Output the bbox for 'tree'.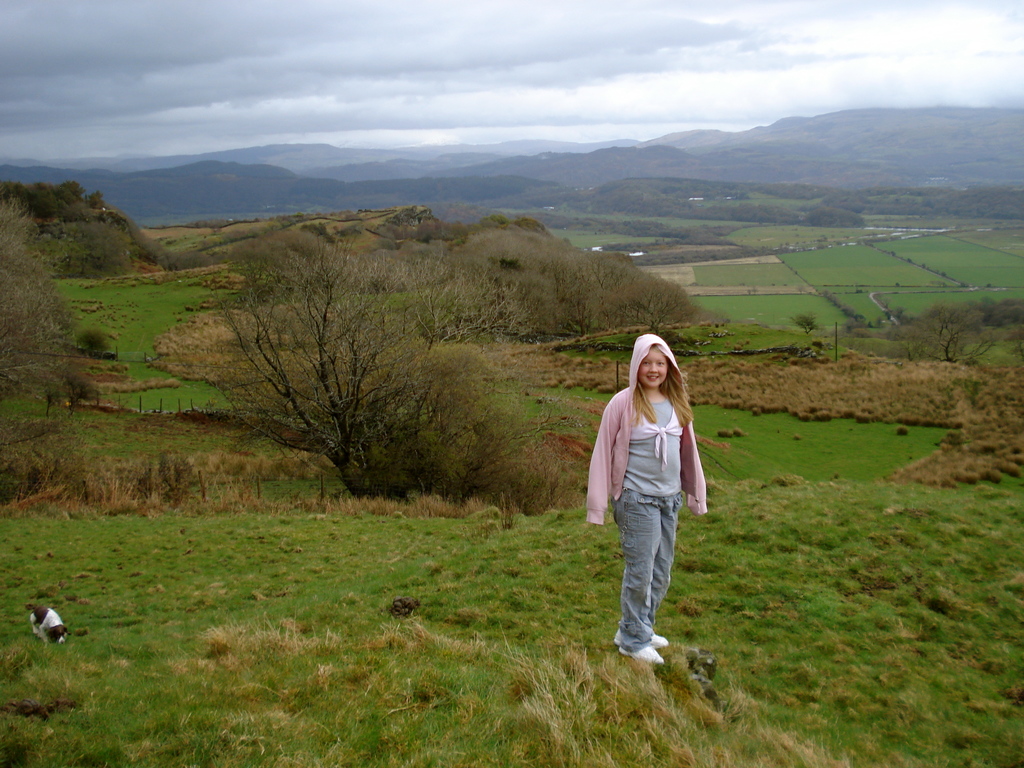
bbox=[892, 296, 1023, 364].
